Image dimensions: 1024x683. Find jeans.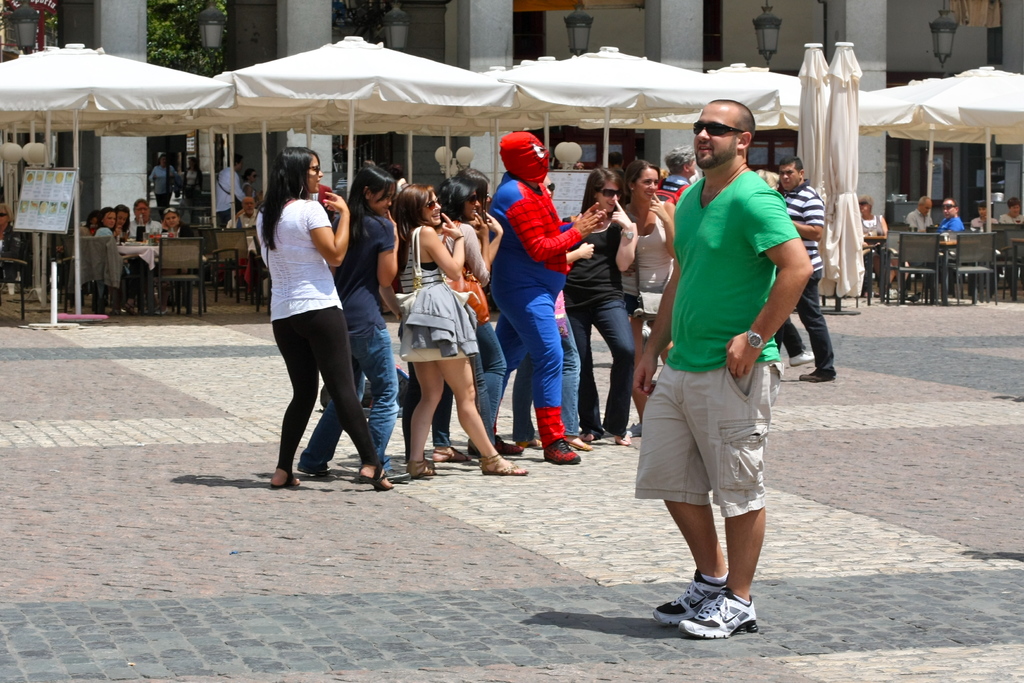
<region>564, 294, 634, 433</region>.
